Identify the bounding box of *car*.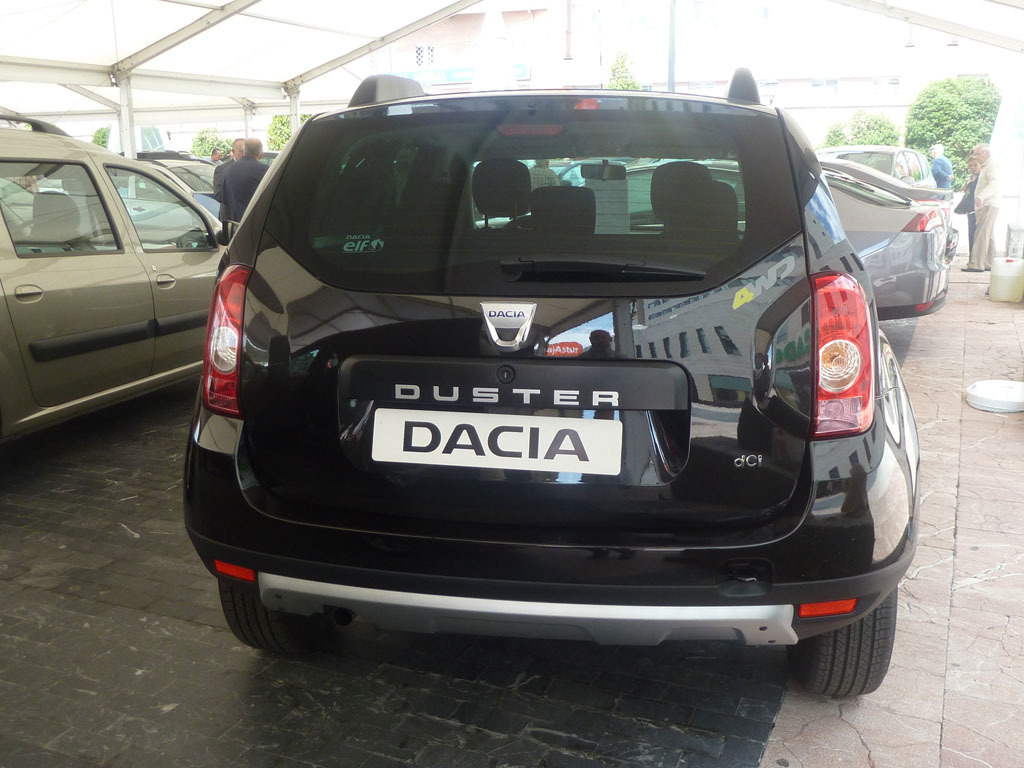
813 144 944 187.
